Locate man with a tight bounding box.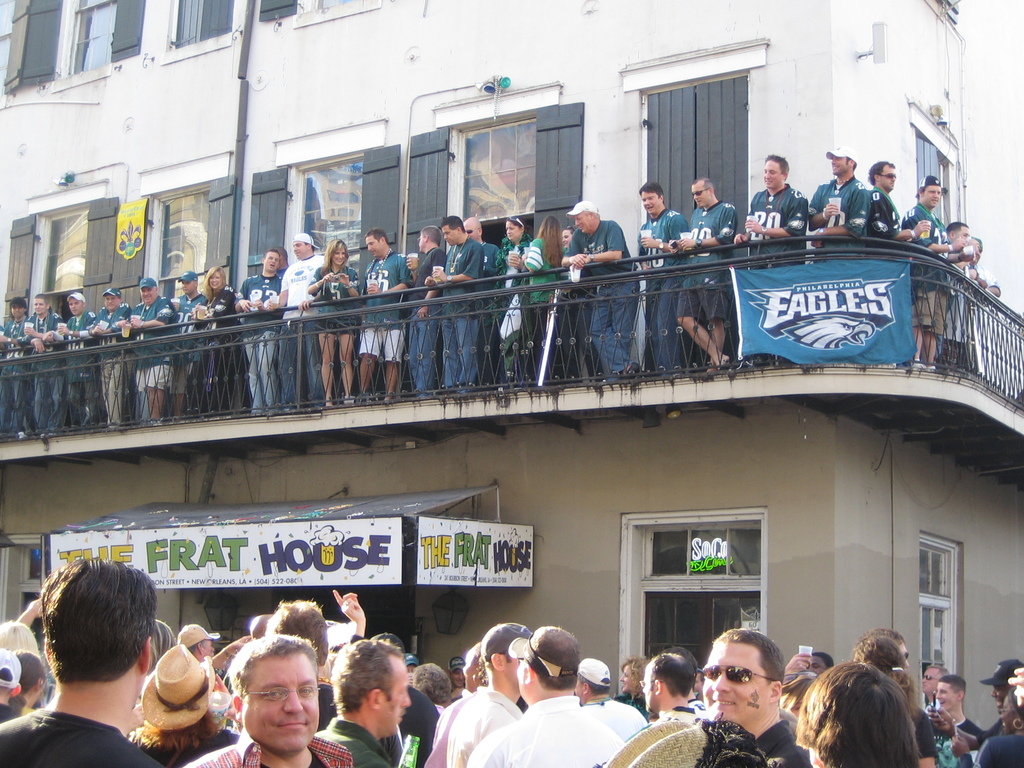
[left=468, top=623, right=623, bottom=767].
